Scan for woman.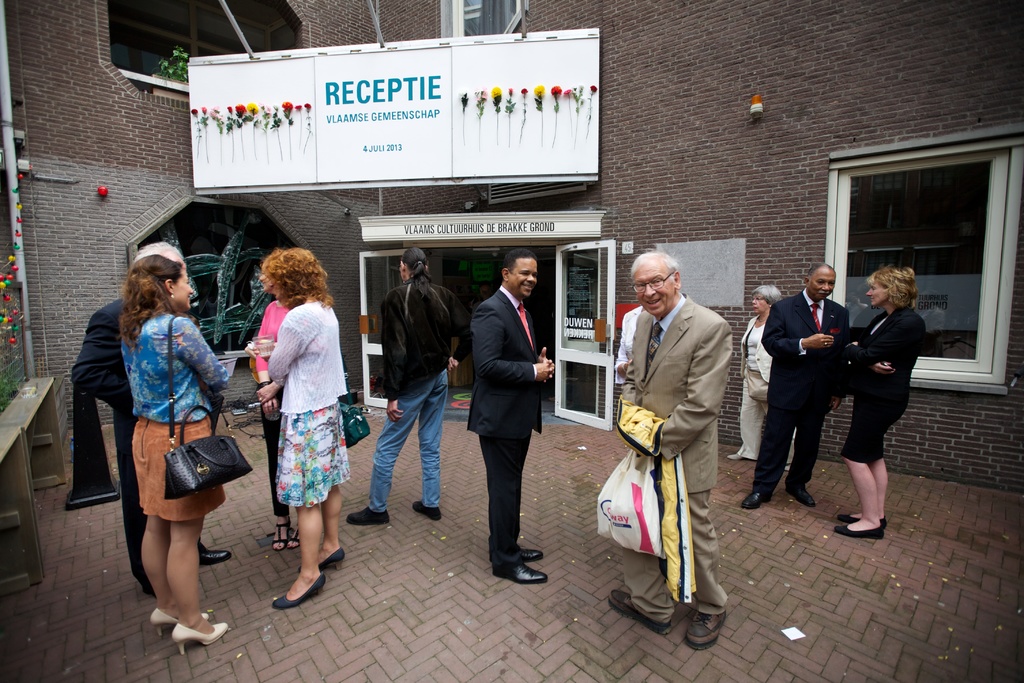
Scan result: Rect(251, 248, 353, 616).
